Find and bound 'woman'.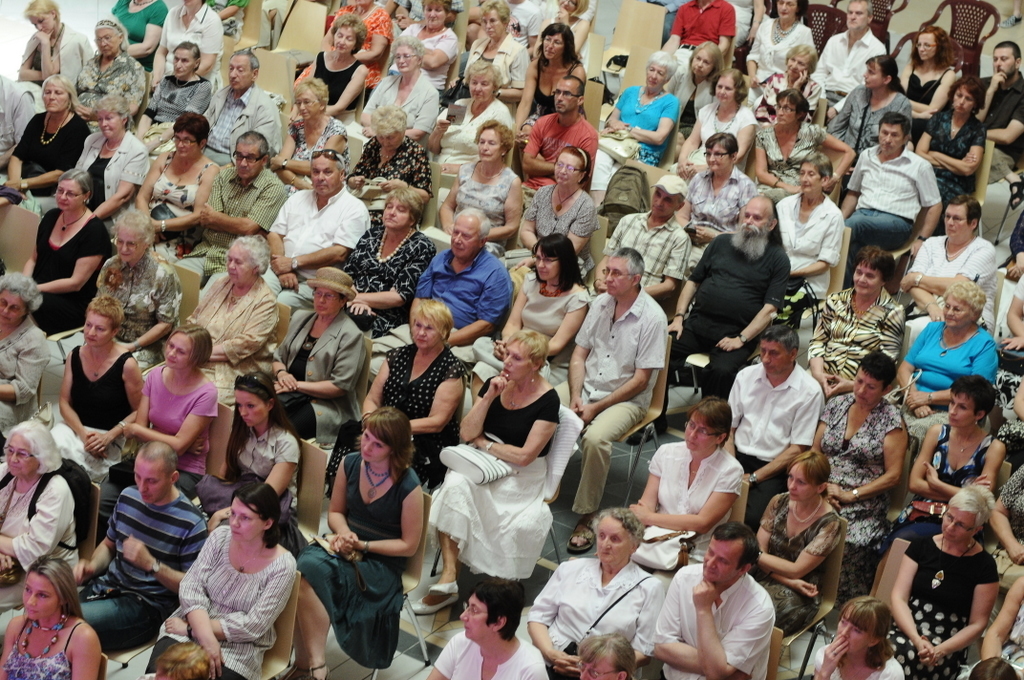
Bound: BBox(45, 293, 142, 494).
